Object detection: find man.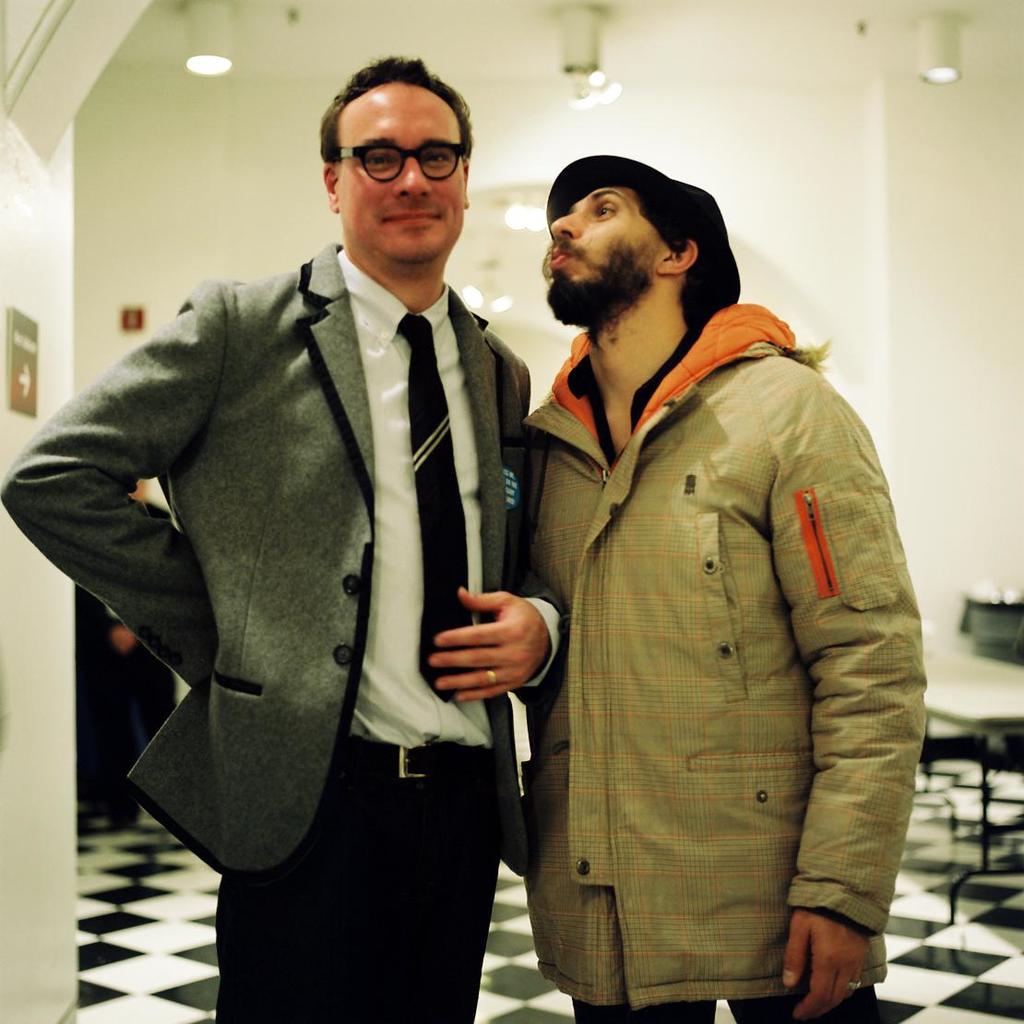
[x1=74, y1=42, x2=575, y2=992].
